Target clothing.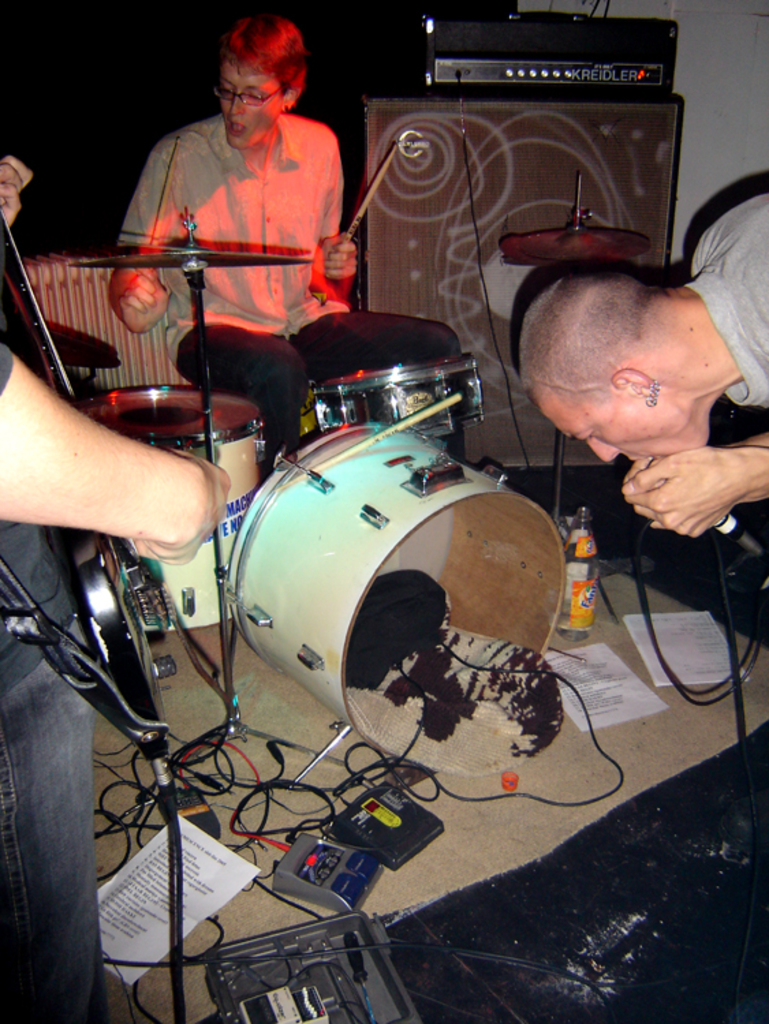
Target region: select_region(677, 180, 768, 422).
